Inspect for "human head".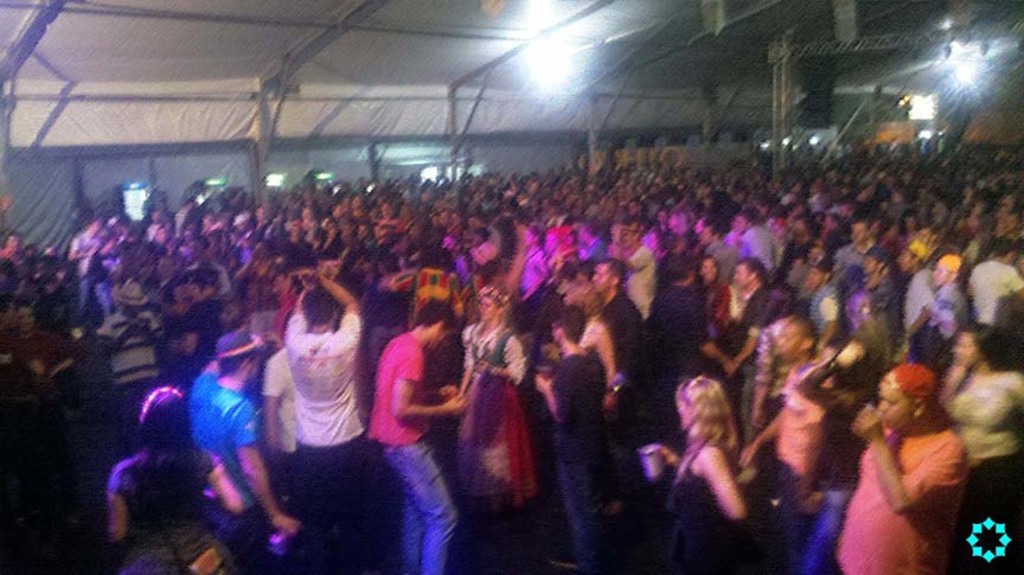
Inspection: Rect(664, 255, 691, 283).
